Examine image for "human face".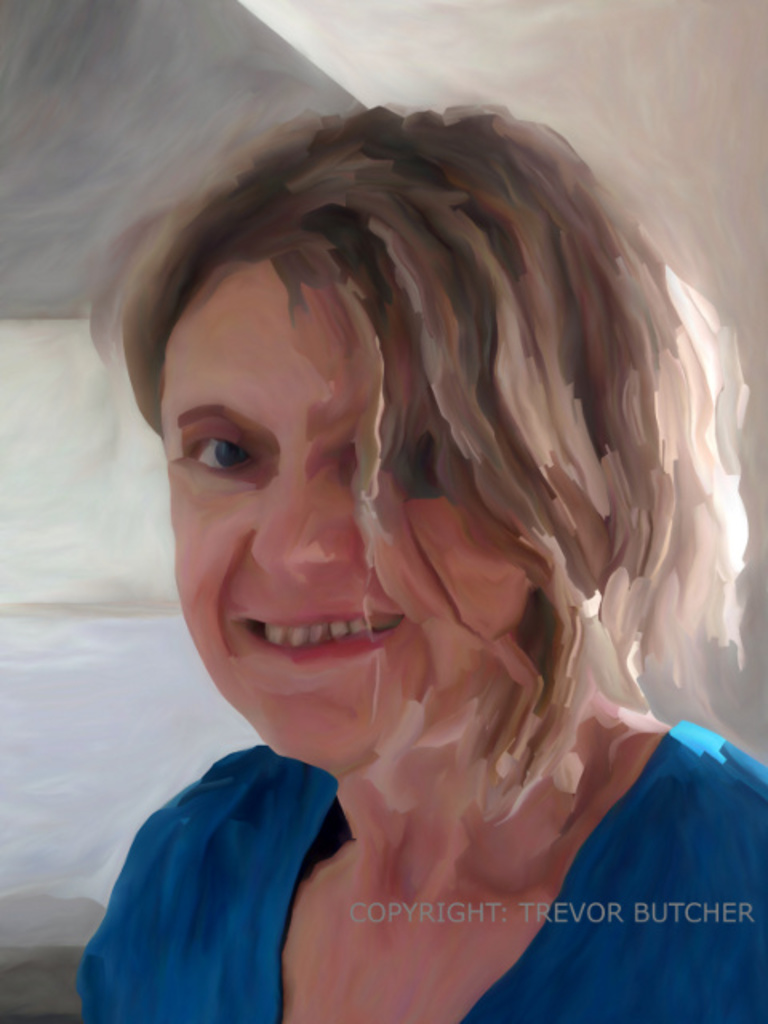
Examination result: [x1=160, y1=253, x2=546, y2=771].
